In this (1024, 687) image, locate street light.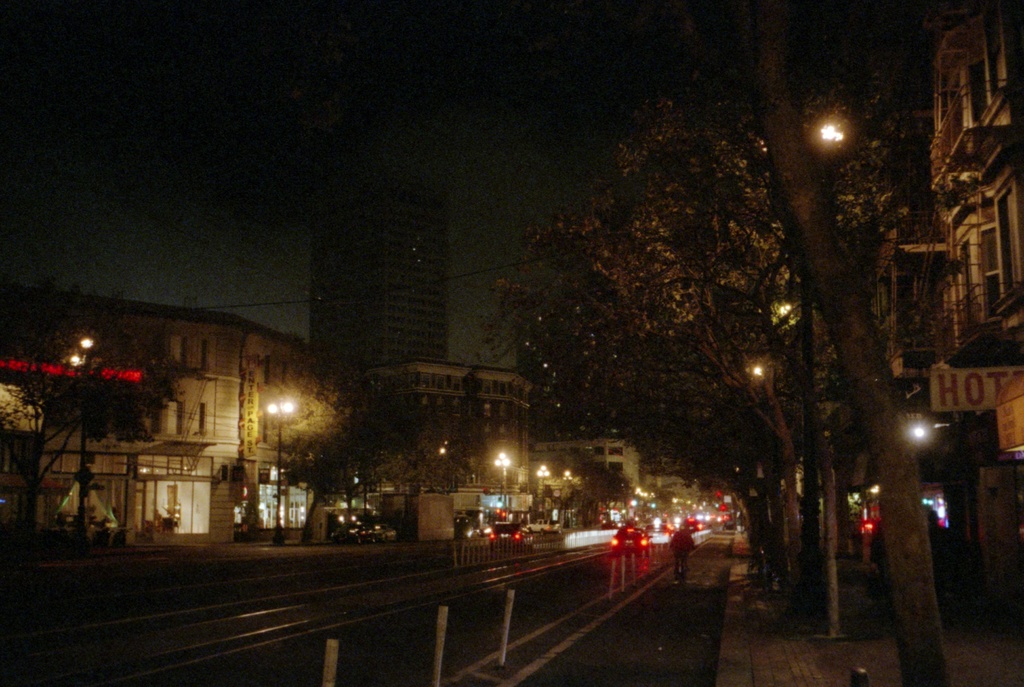
Bounding box: [536,462,552,519].
